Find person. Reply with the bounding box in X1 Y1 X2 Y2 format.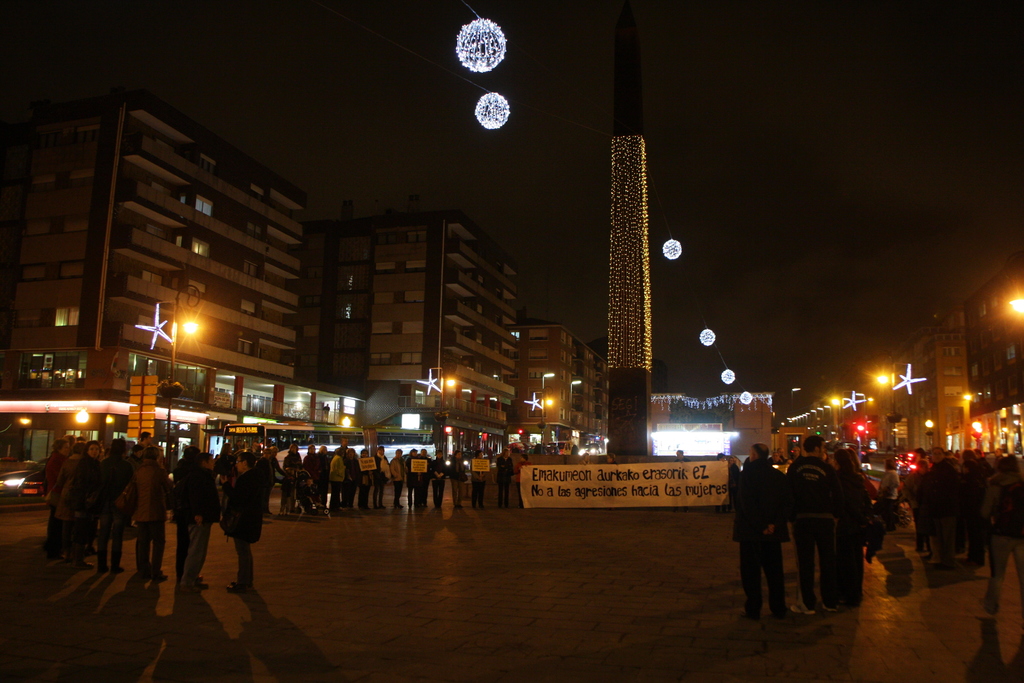
276 445 304 516.
